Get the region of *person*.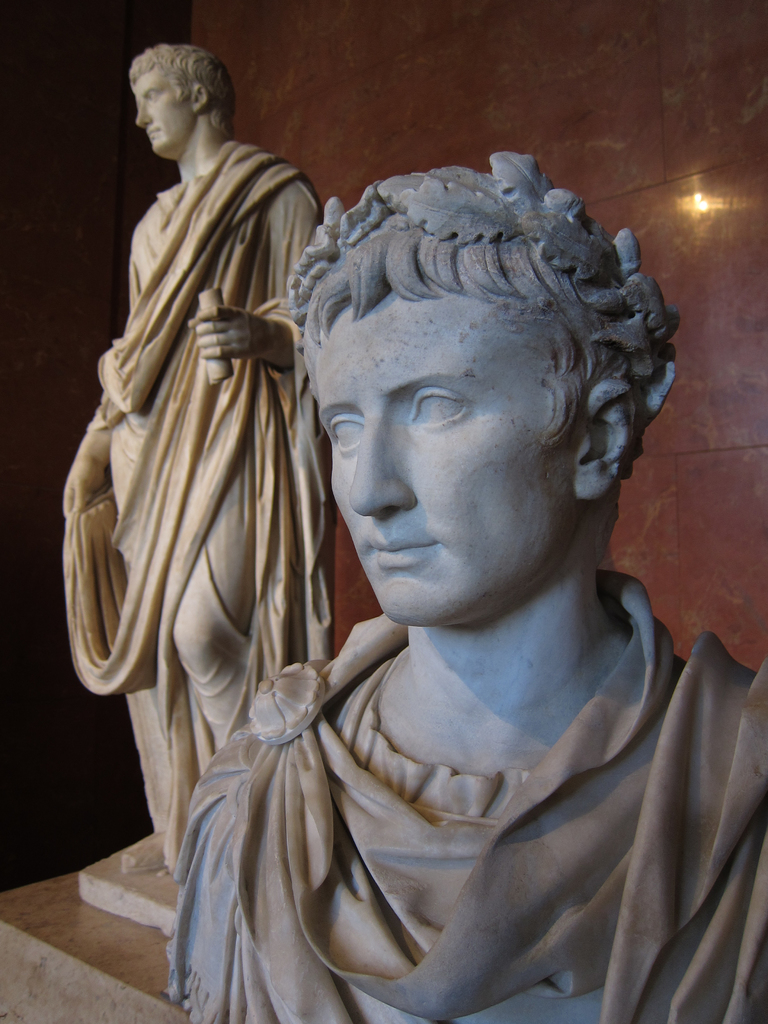
left=74, top=62, right=361, bottom=851.
